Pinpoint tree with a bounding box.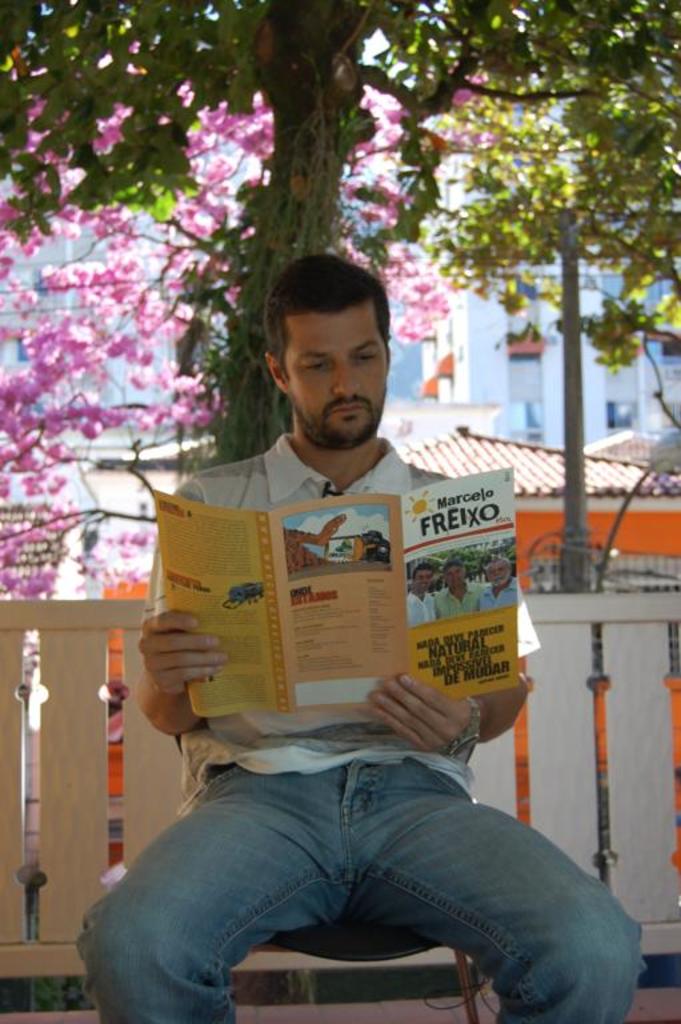
locate(0, 0, 680, 596).
